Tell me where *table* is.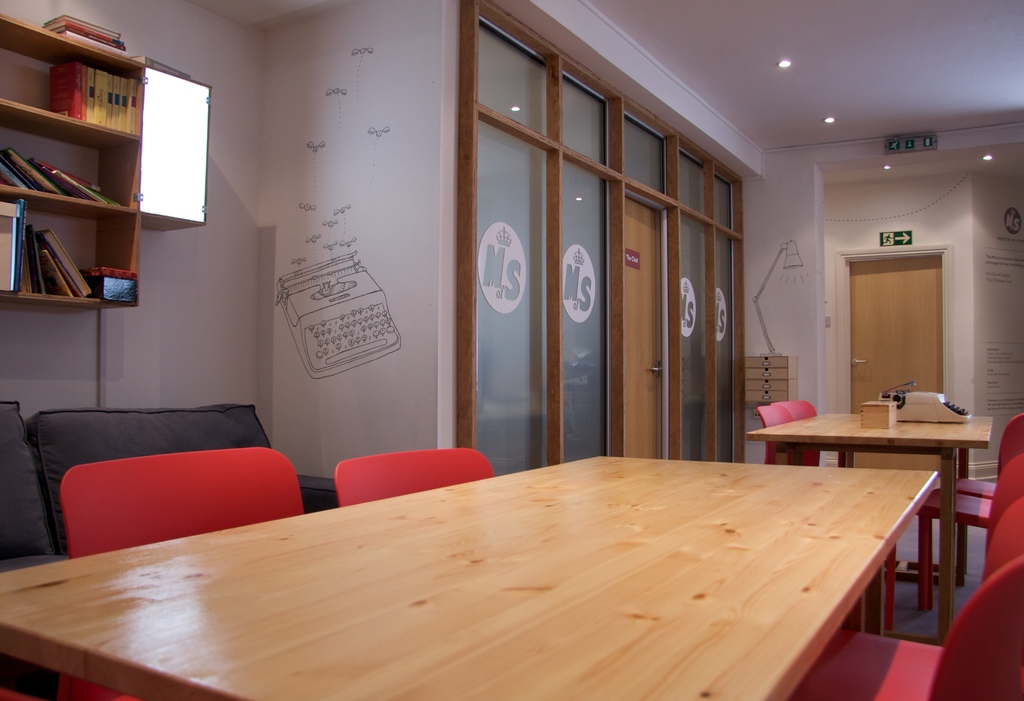
*table* is at x1=744 y1=408 x2=993 y2=625.
